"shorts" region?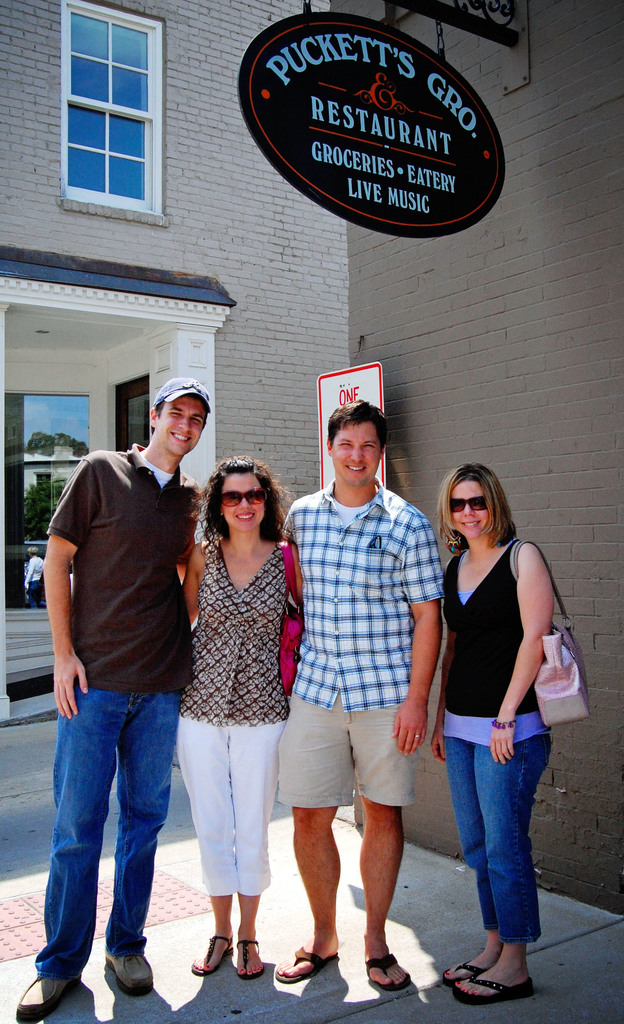
(x1=182, y1=717, x2=287, y2=896)
